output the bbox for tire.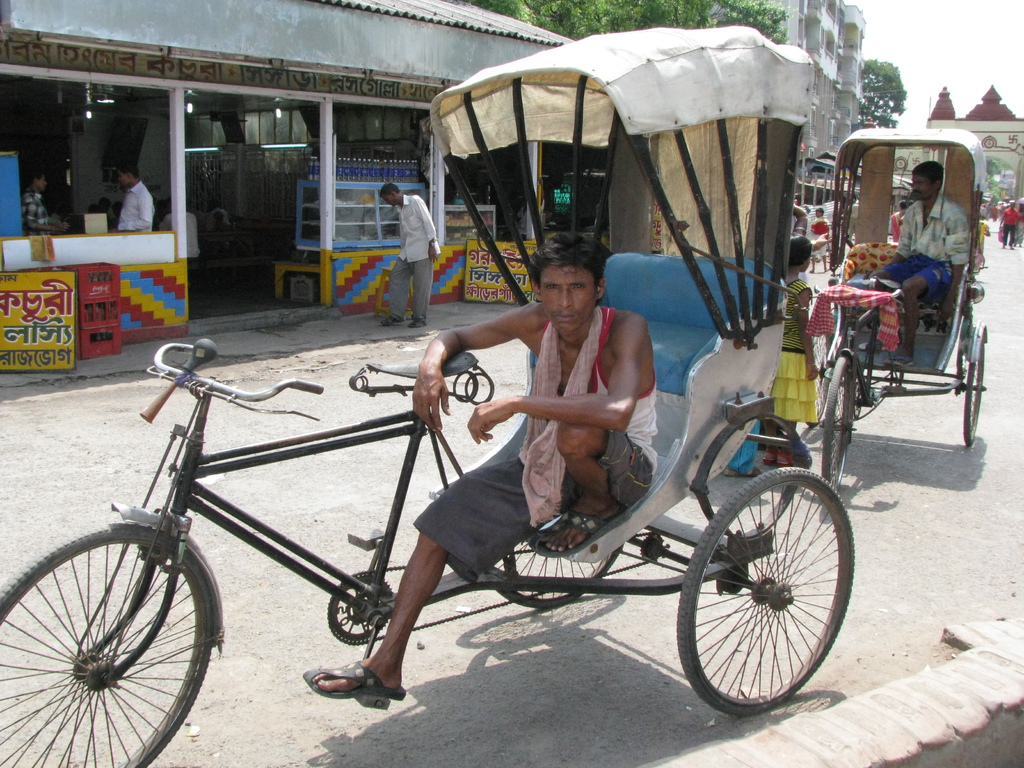
{"left": 675, "top": 466, "right": 854, "bottom": 715}.
